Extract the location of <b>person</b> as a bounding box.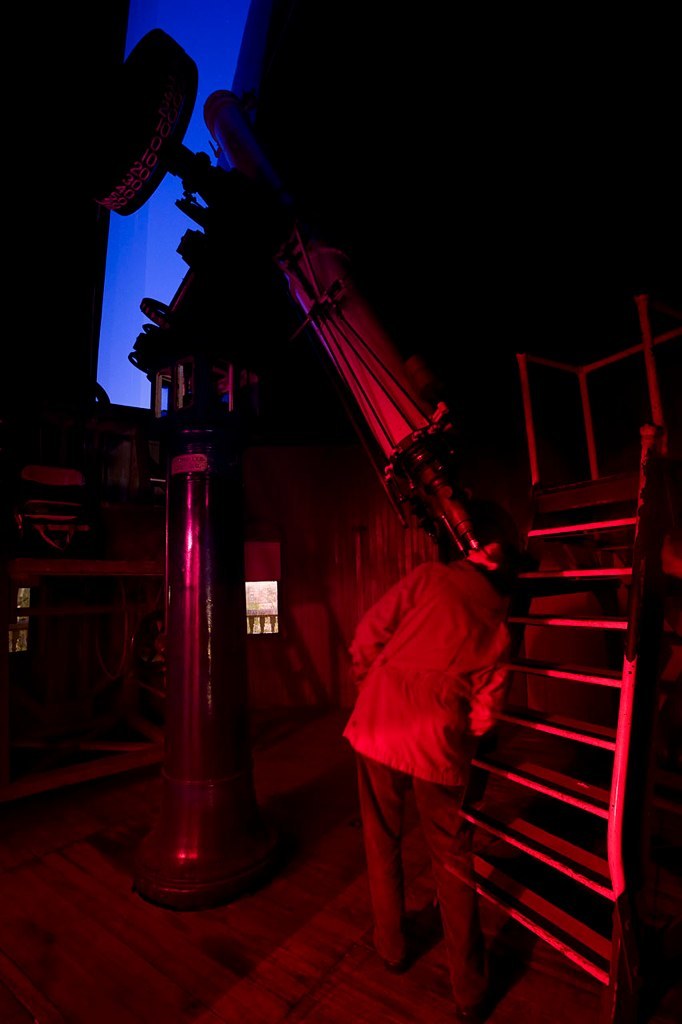
x1=336 y1=521 x2=527 y2=1014.
